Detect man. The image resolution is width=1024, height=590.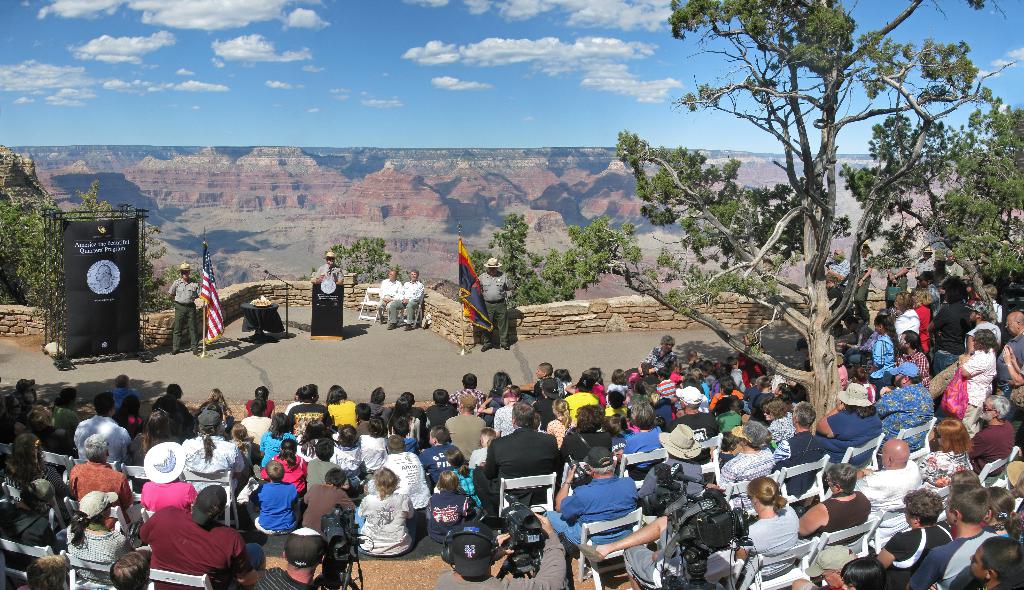
region(445, 394, 488, 463).
